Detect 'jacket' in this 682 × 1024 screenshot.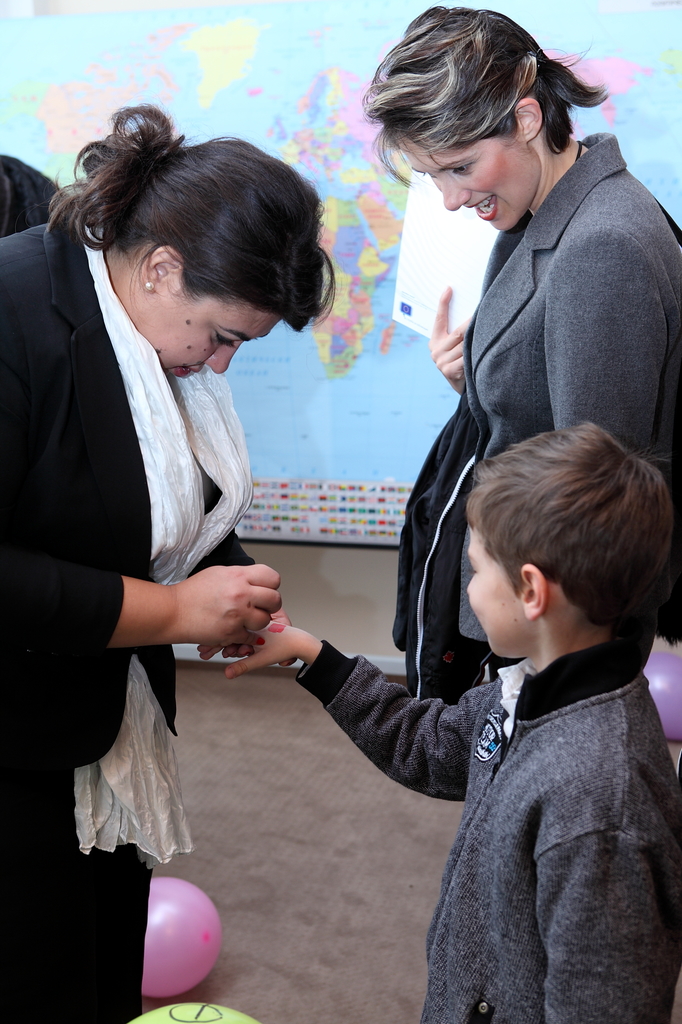
Detection: box(307, 536, 681, 995).
